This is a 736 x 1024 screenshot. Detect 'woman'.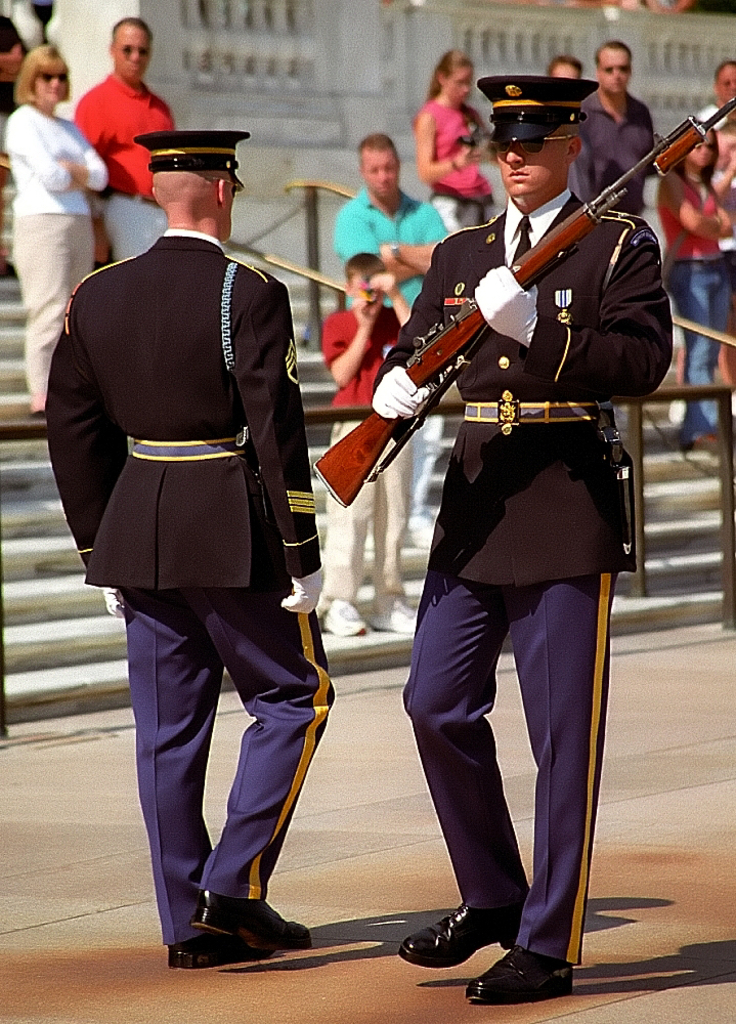
crop(410, 48, 499, 237).
